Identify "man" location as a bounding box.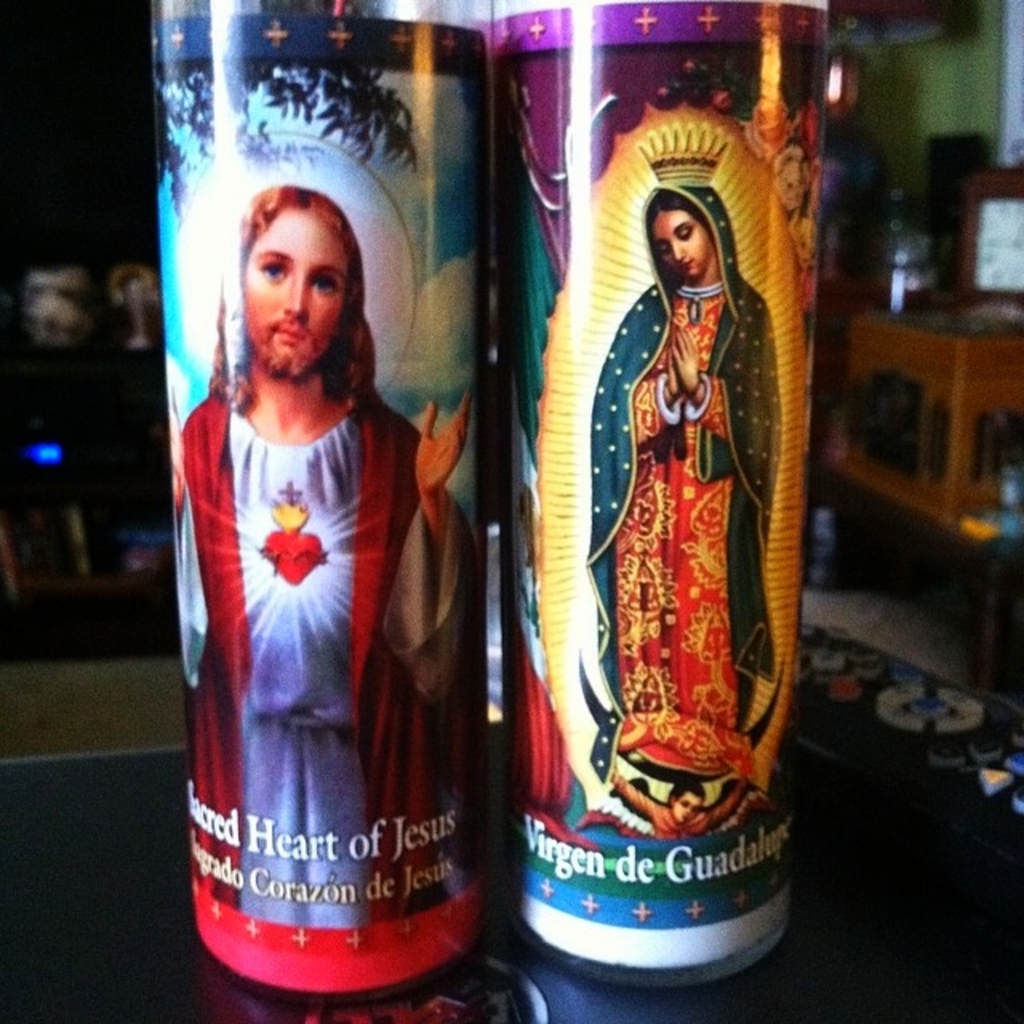
146,182,509,998.
